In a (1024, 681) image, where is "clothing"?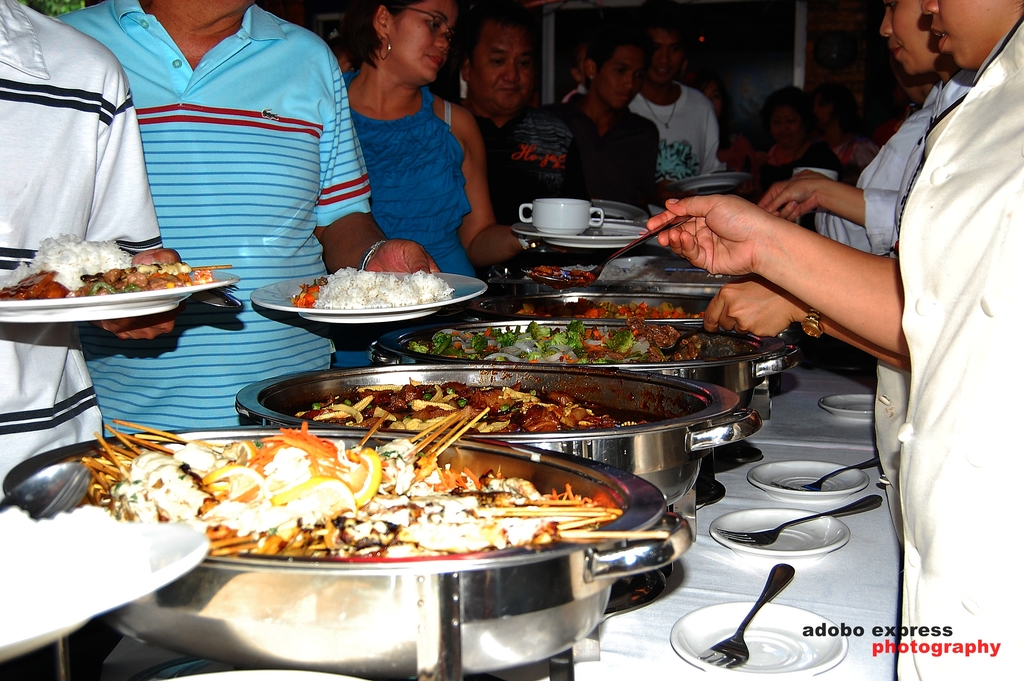
left=332, top=73, right=479, bottom=367.
